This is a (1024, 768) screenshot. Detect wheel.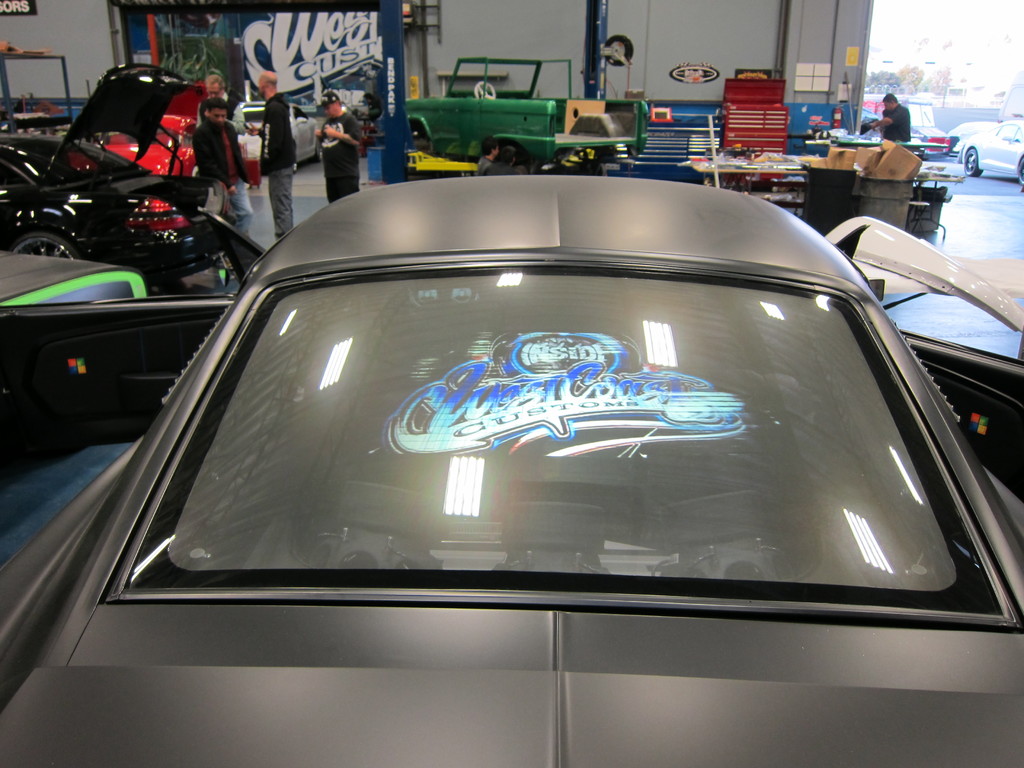
<box>475,82,495,97</box>.
